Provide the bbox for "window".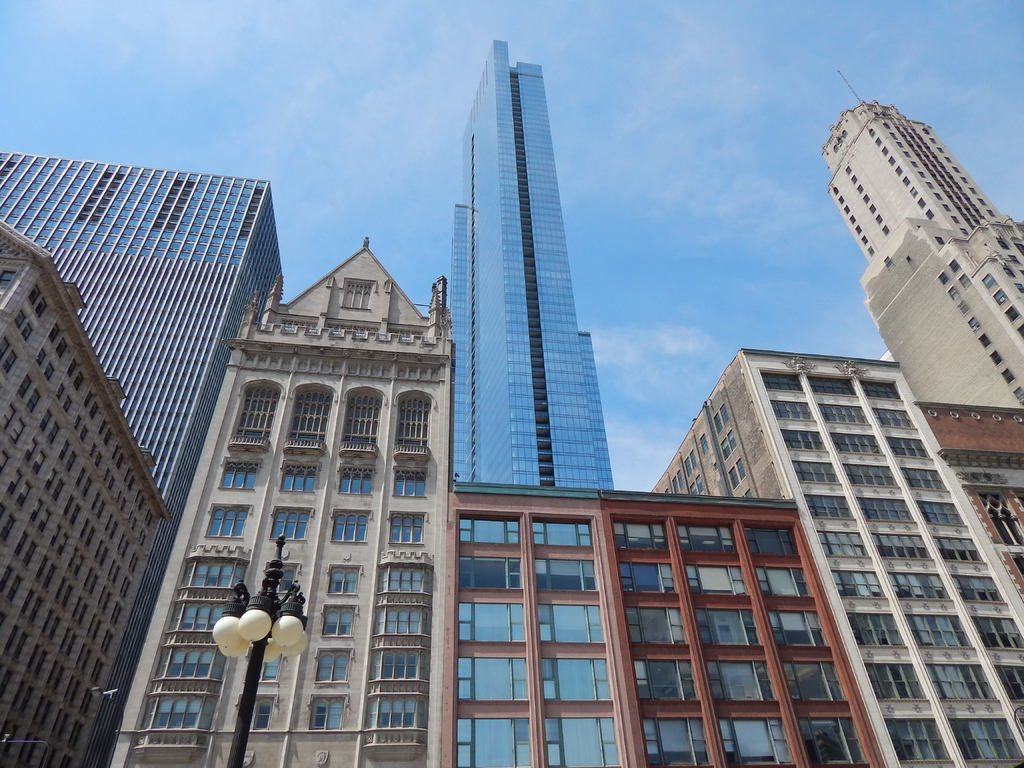
[334, 471, 375, 493].
